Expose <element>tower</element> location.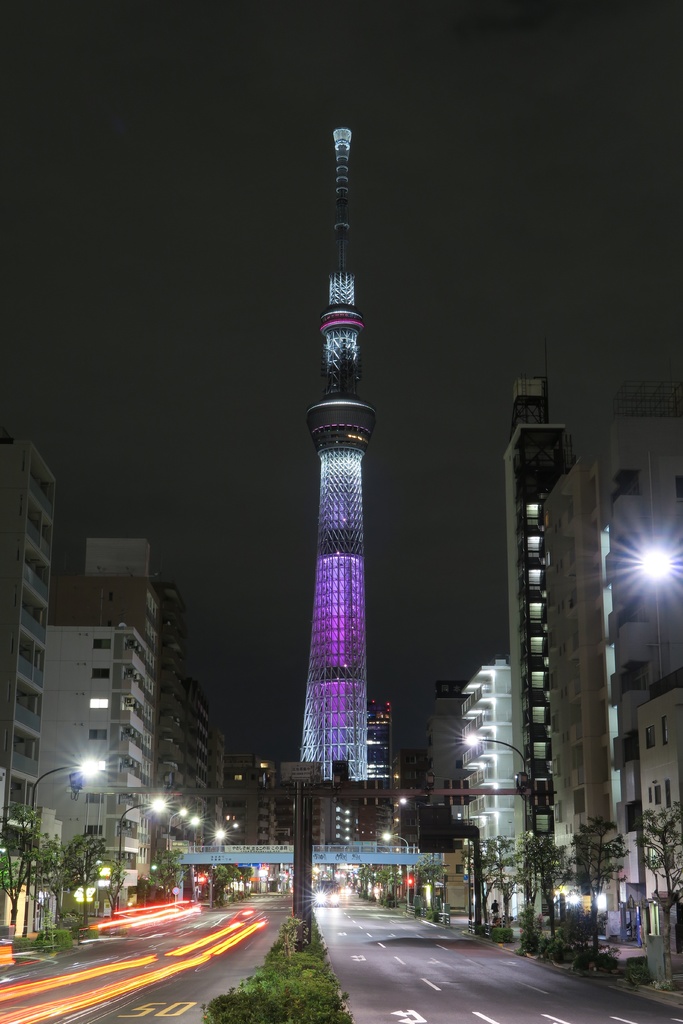
Exposed at 553:416:682:923.
